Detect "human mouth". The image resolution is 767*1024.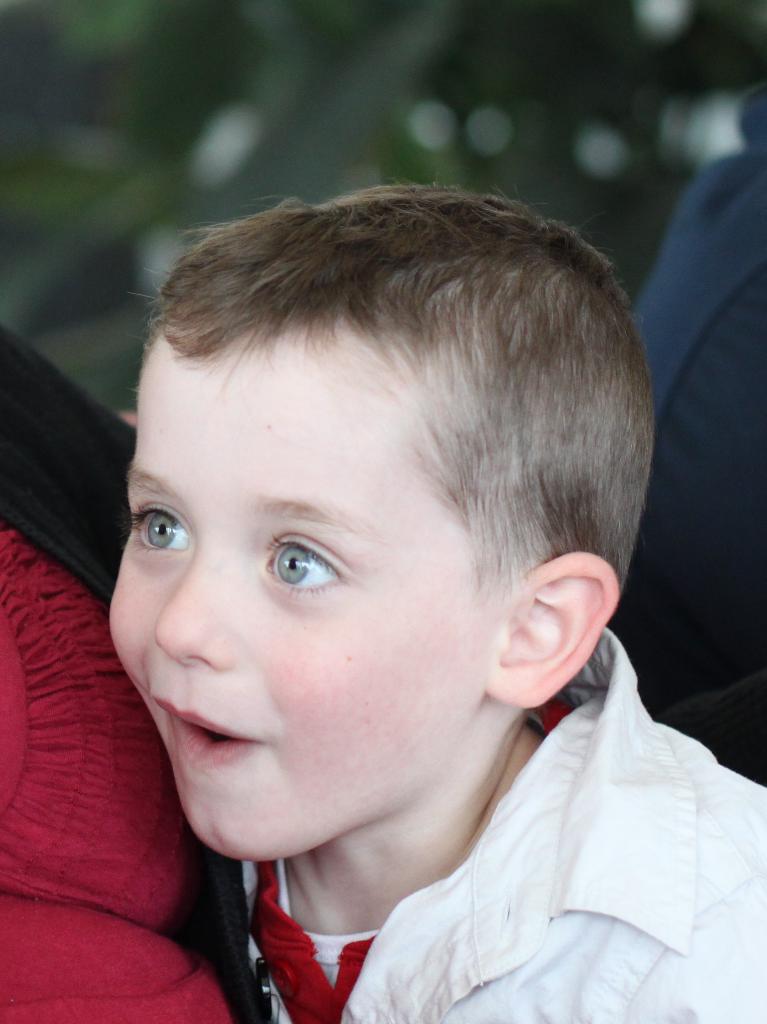
pyautogui.locateOnScreen(140, 670, 279, 774).
